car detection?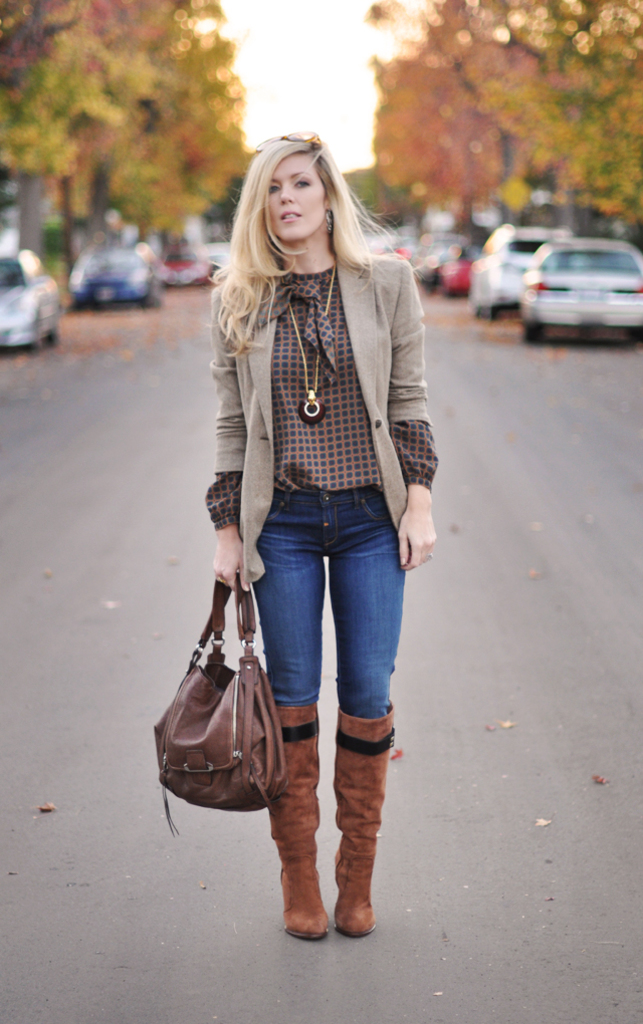
{"left": 407, "top": 234, "right": 471, "bottom": 281}
